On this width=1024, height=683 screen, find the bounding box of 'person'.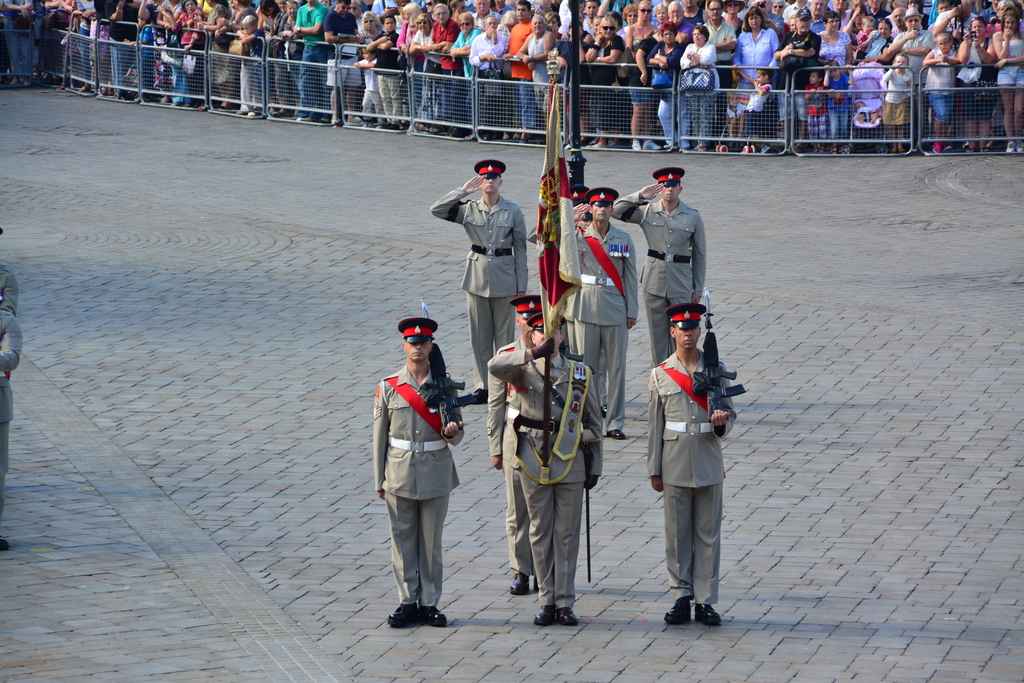
Bounding box: left=317, top=0, right=357, bottom=124.
